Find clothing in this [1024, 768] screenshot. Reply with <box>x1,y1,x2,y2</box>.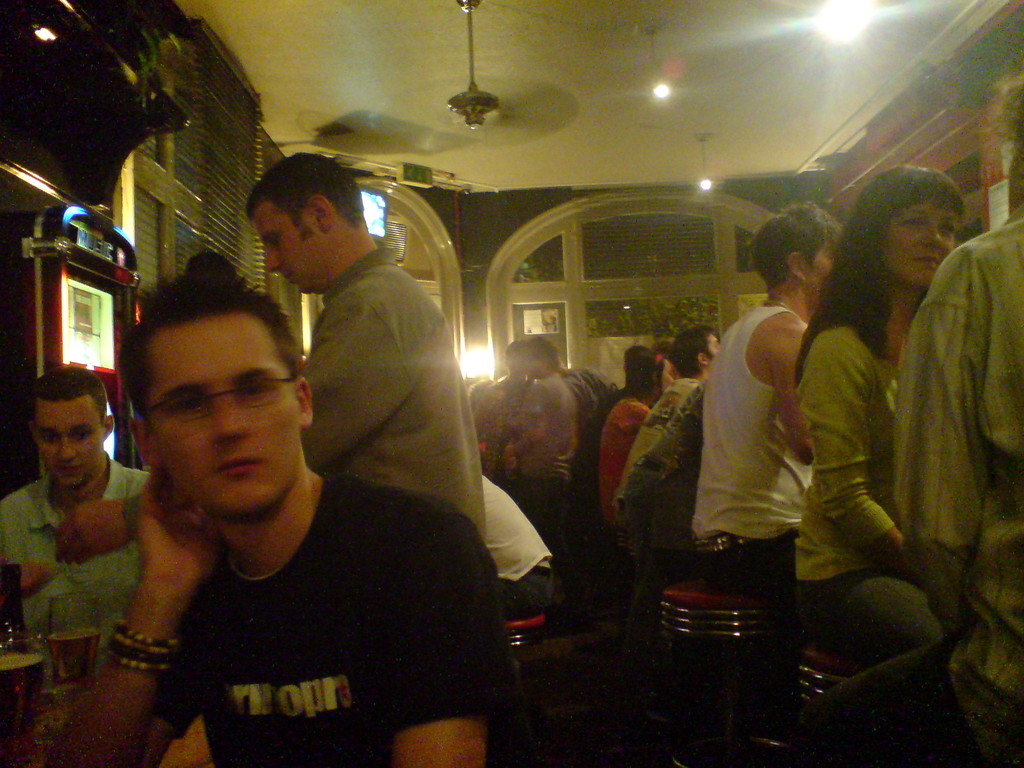
<box>479,483,557,620</box>.
